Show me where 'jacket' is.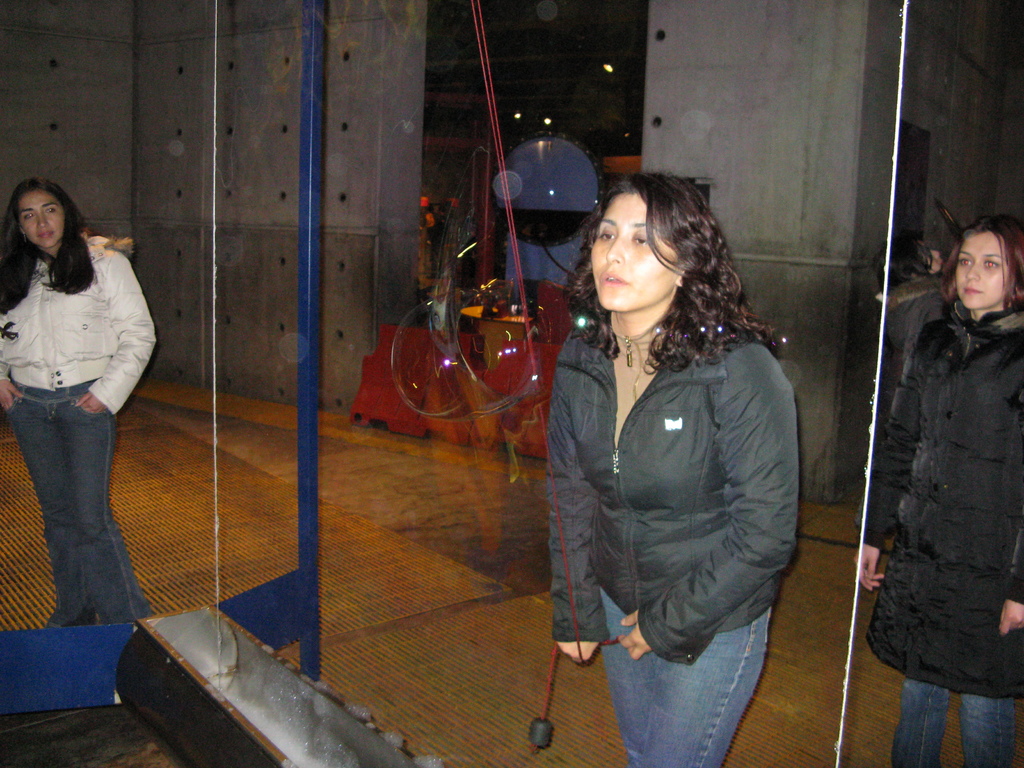
'jacket' is at 536,212,821,673.
